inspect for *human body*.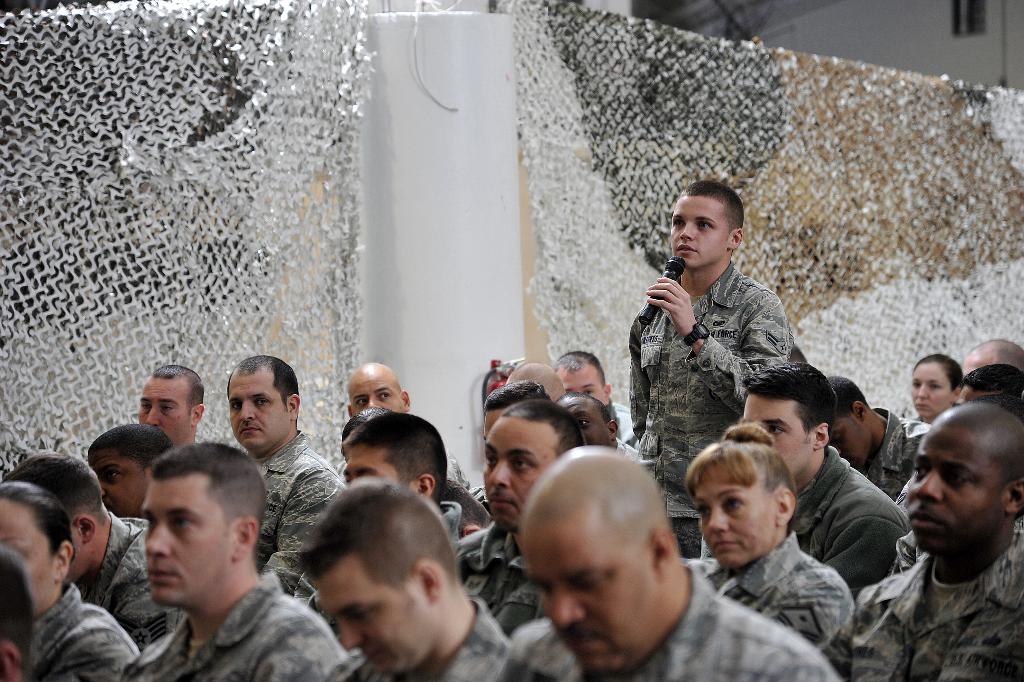
Inspection: Rect(88, 424, 193, 549).
